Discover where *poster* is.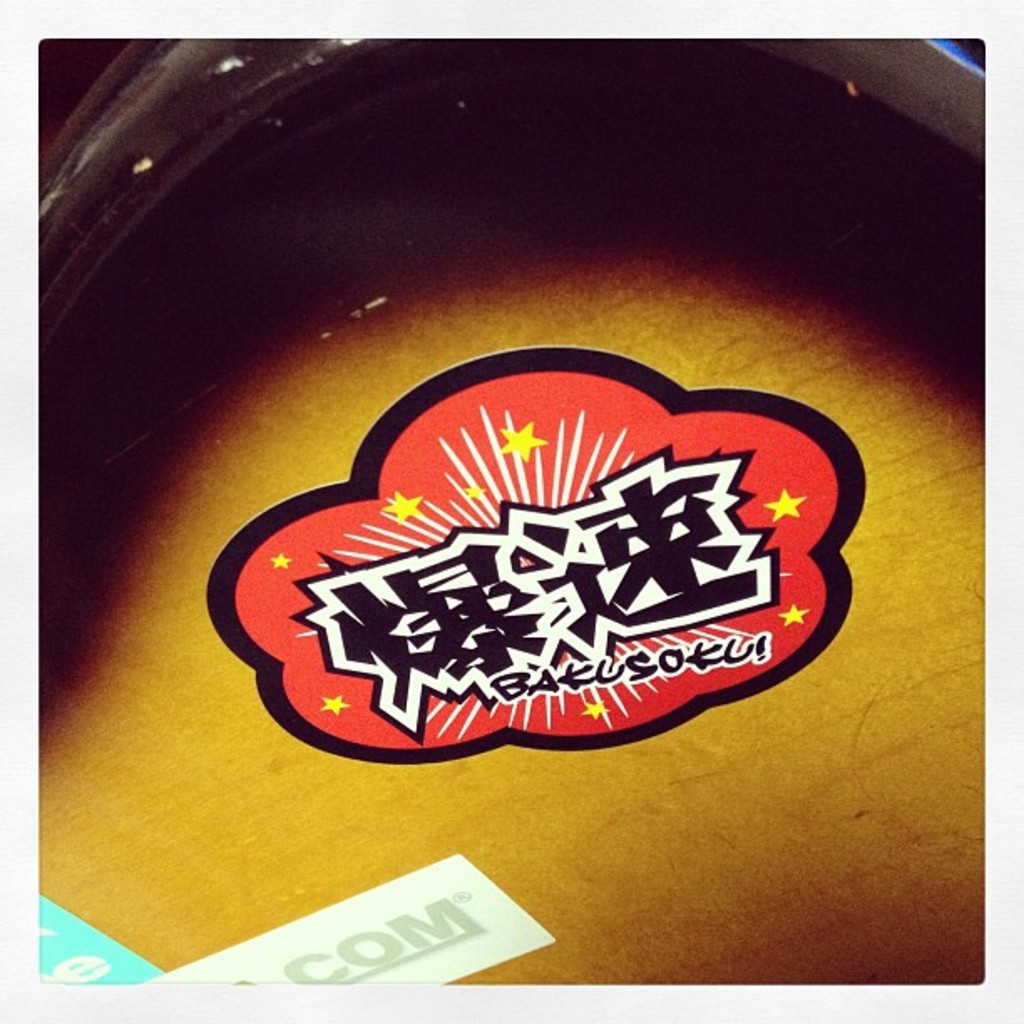
Discovered at box=[38, 27, 982, 994].
